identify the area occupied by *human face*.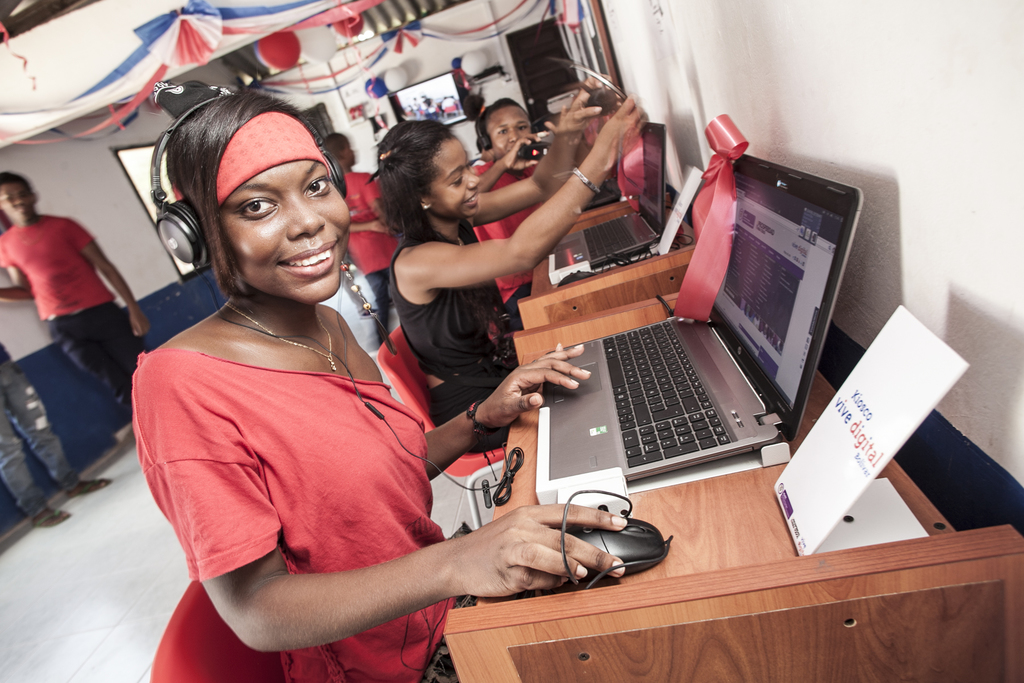
Area: l=428, t=140, r=479, b=219.
